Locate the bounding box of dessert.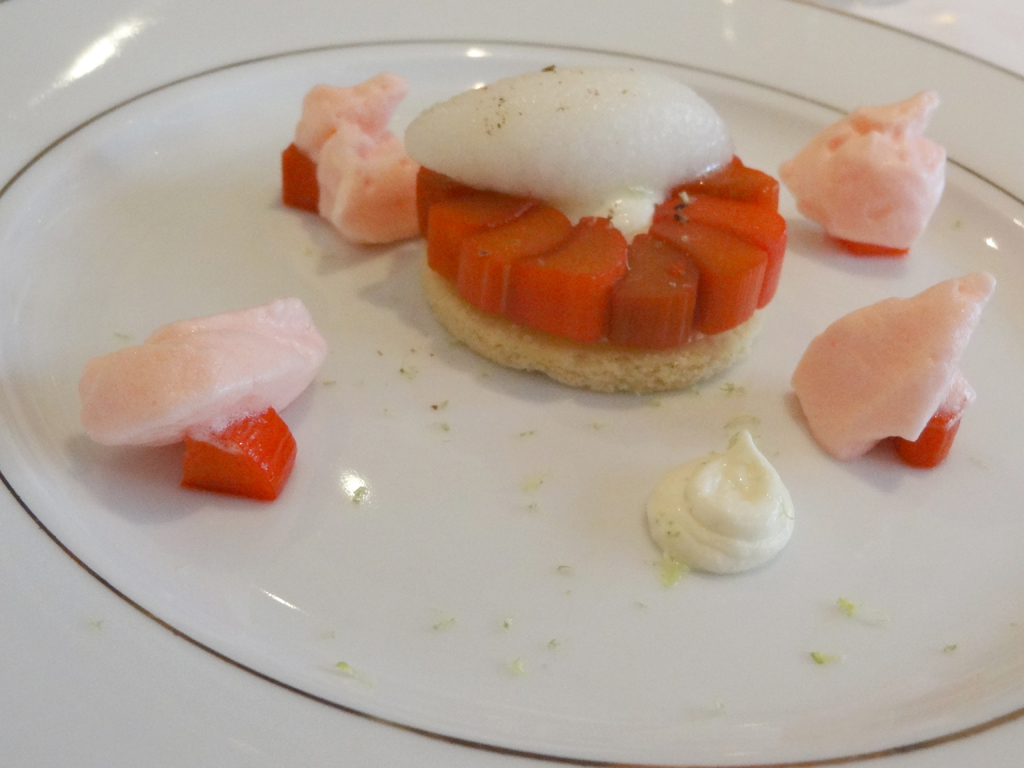
Bounding box: crop(275, 68, 431, 240).
